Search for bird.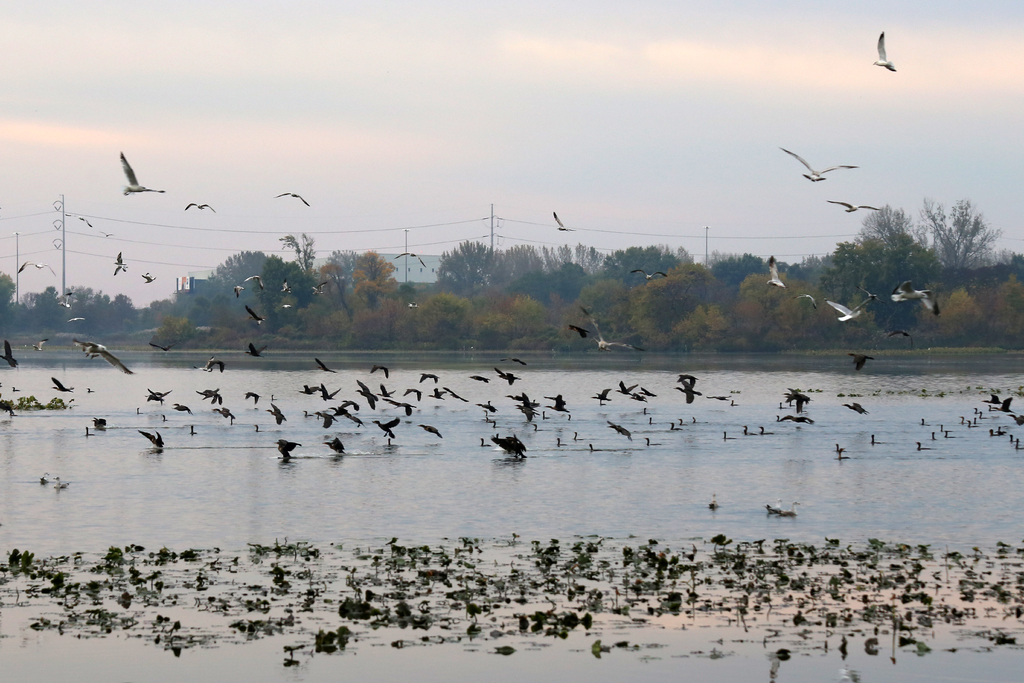
Found at <bbox>783, 146, 861, 185</bbox>.
